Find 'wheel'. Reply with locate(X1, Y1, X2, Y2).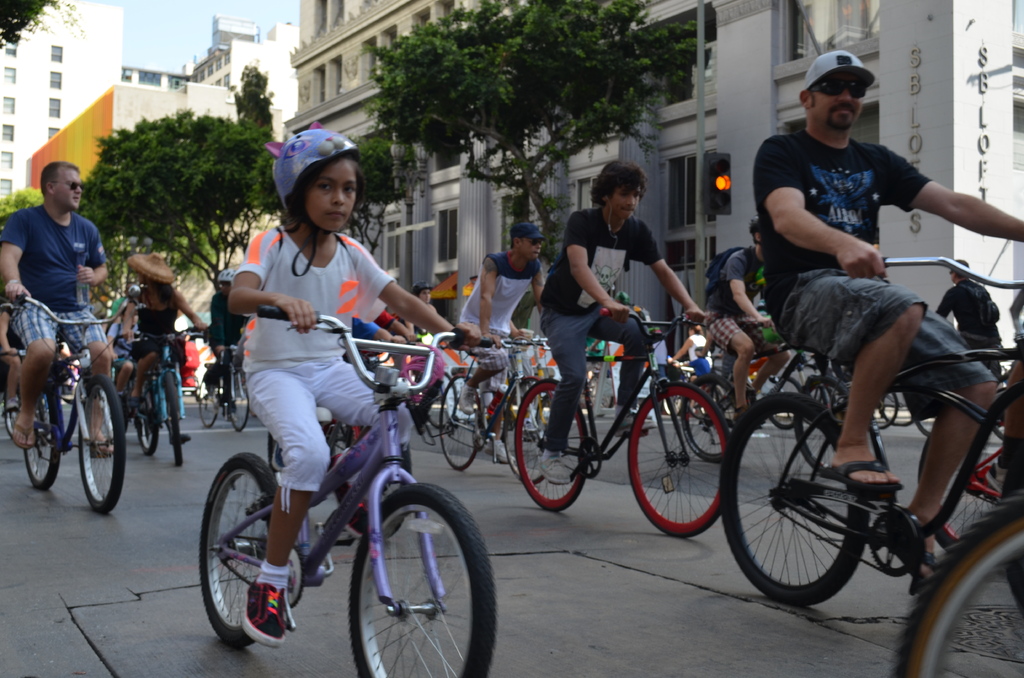
locate(228, 369, 254, 428).
